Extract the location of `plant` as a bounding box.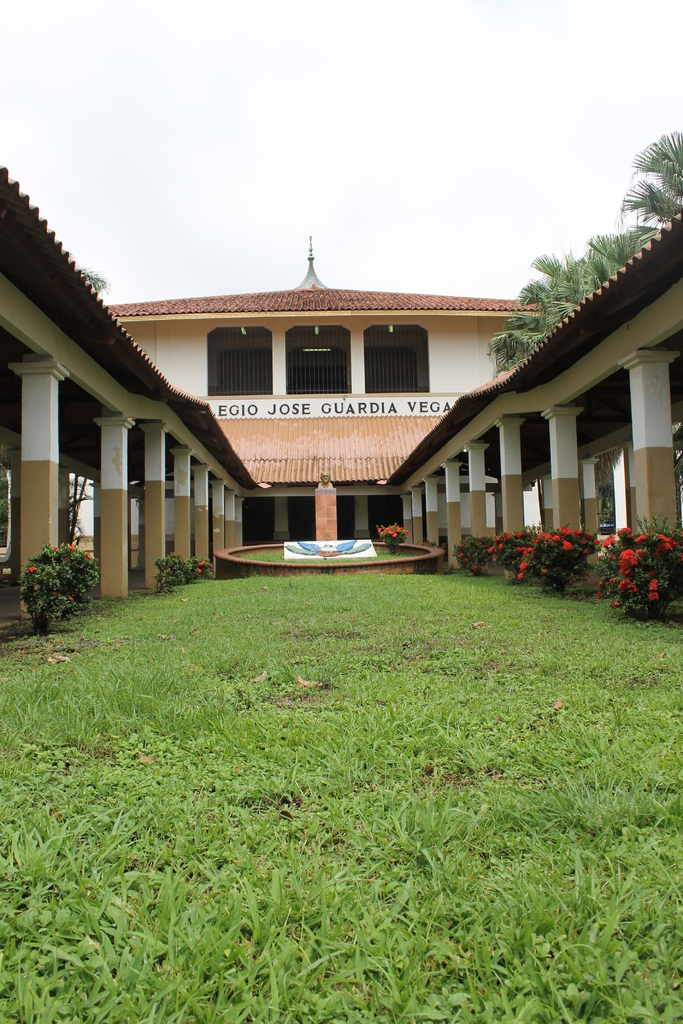
bbox=(155, 550, 181, 593).
